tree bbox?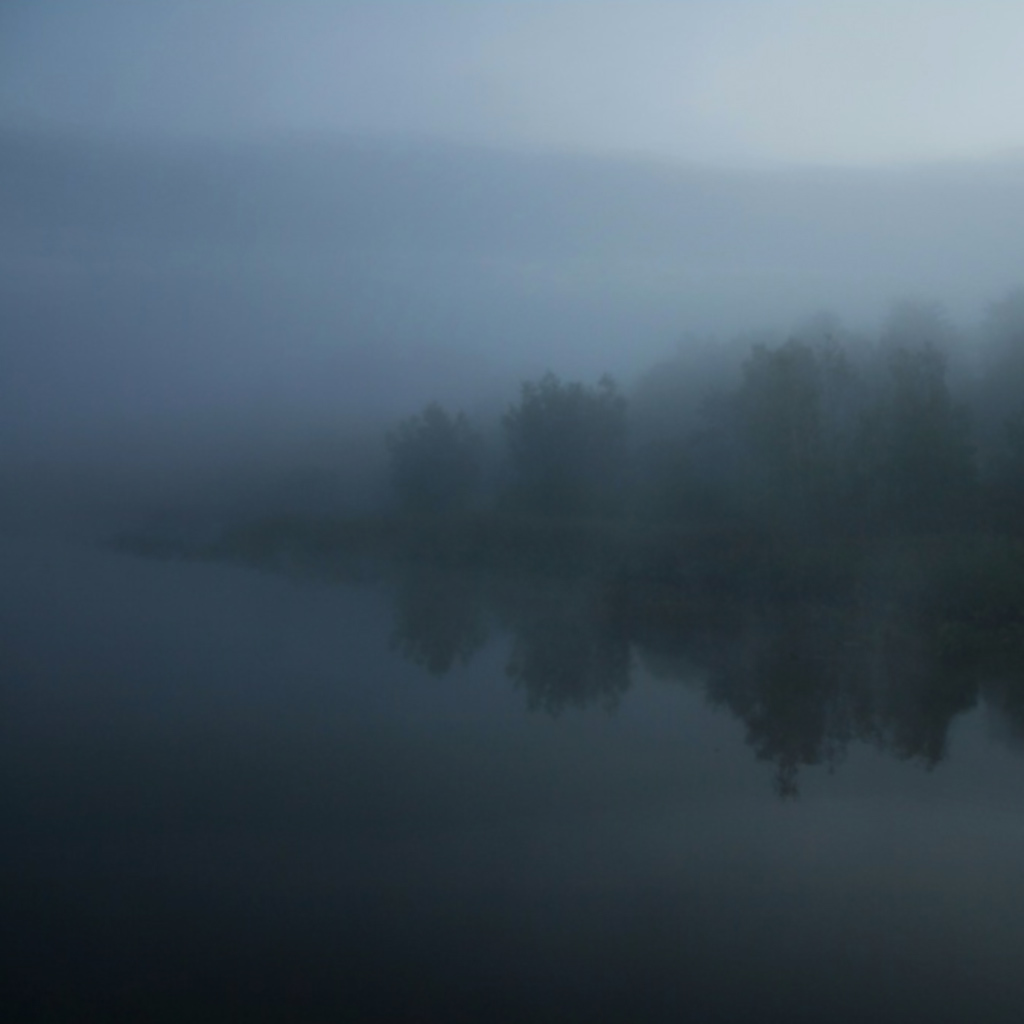
l=497, t=363, r=641, b=525
